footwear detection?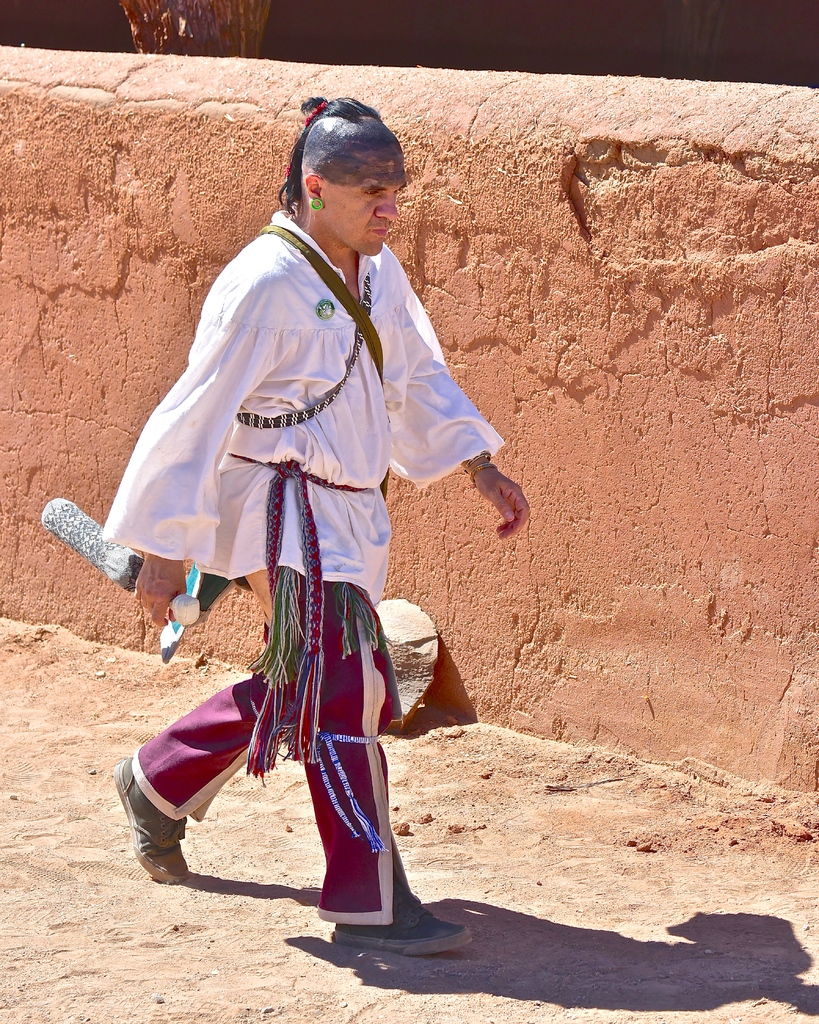
box(108, 790, 197, 886)
